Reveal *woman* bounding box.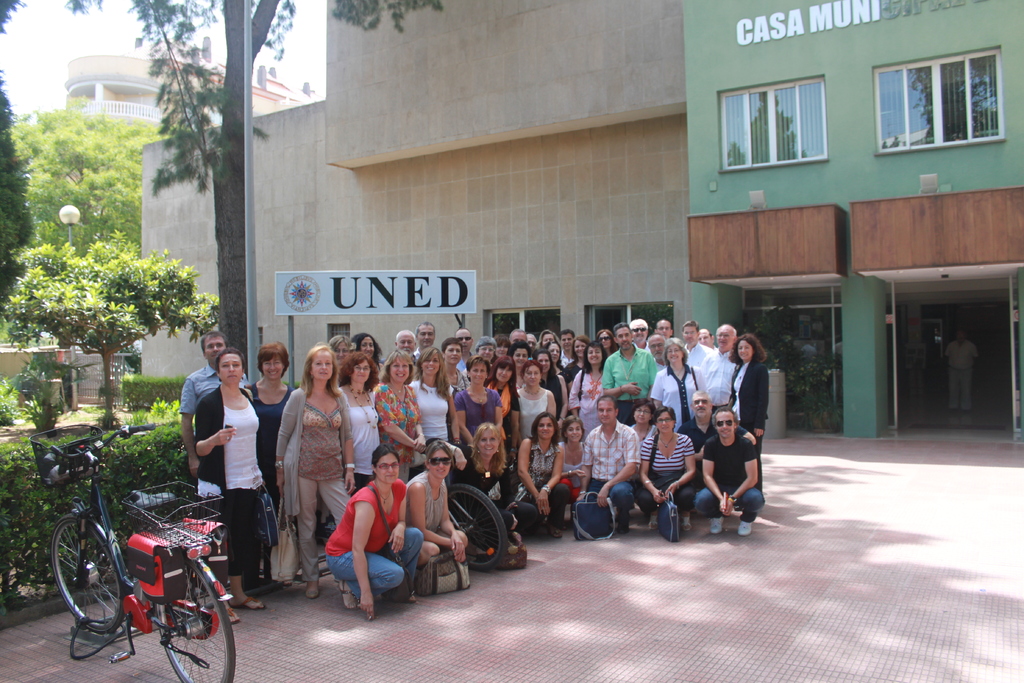
Revealed: (left=408, top=346, right=458, bottom=481).
